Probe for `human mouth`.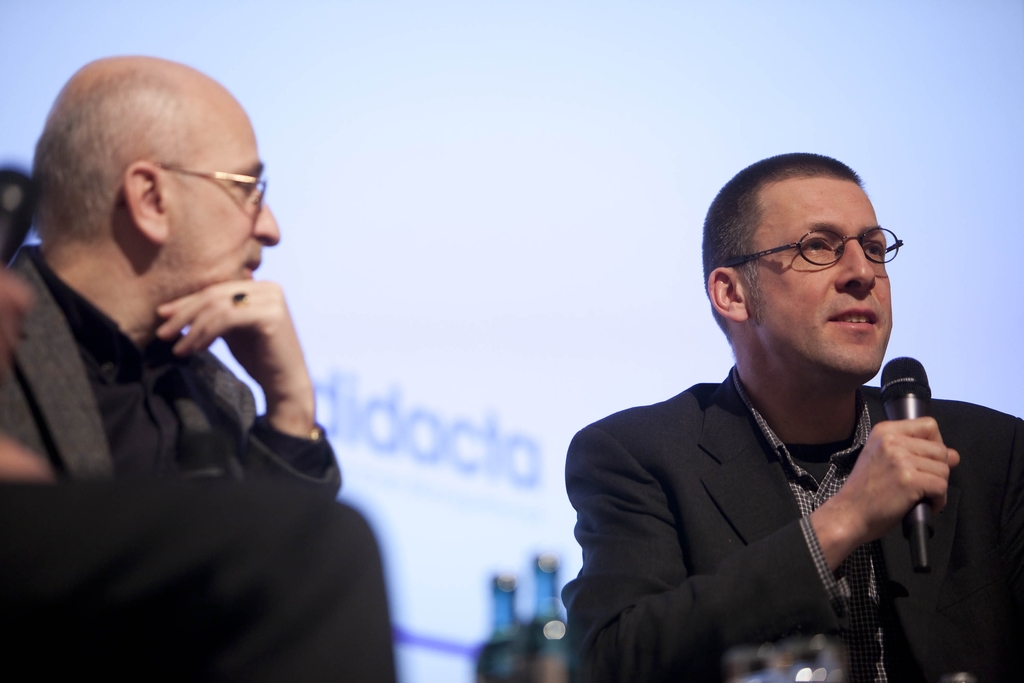
Probe result: BBox(830, 309, 877, 331).
